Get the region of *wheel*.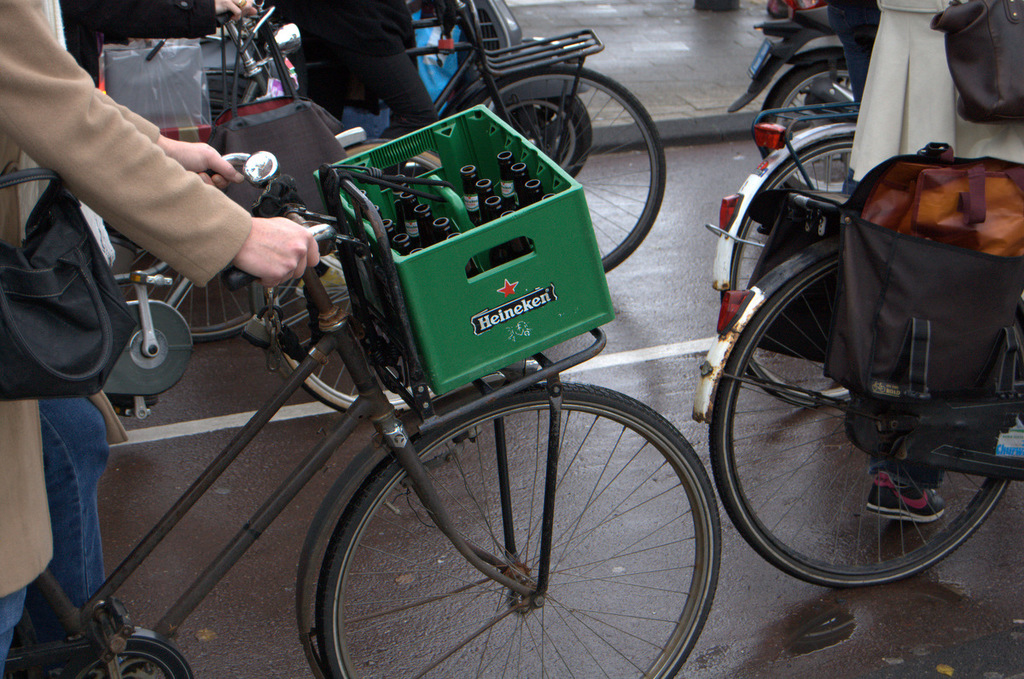
[x1=313, y1=381, x2=742, y2=675].
